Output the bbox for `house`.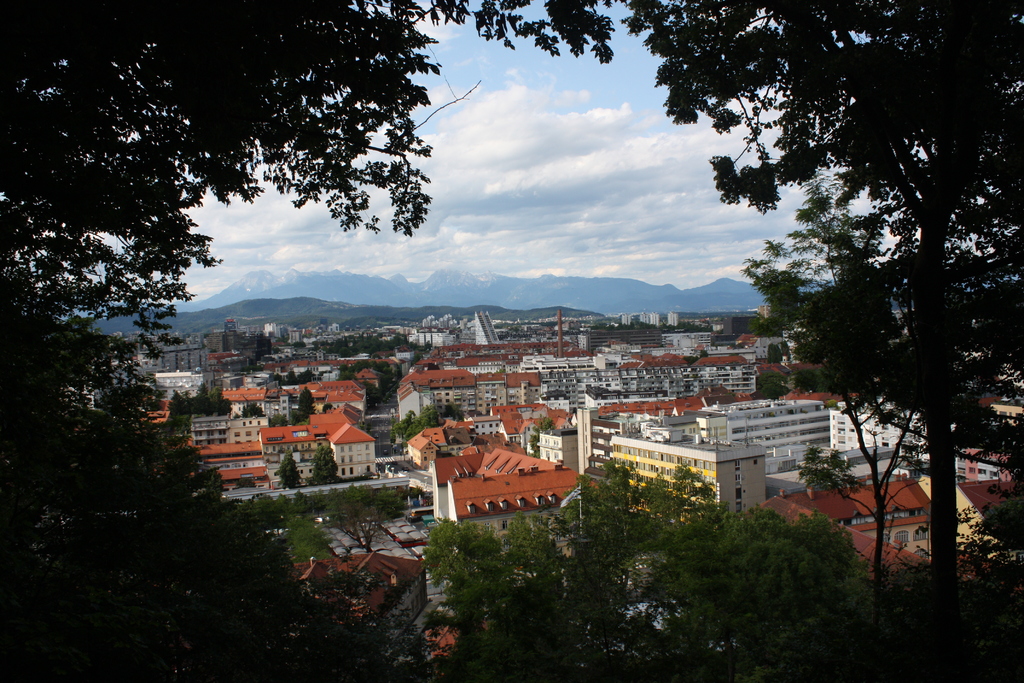
[x1=700, y1=400, x2=840, y2=495].
